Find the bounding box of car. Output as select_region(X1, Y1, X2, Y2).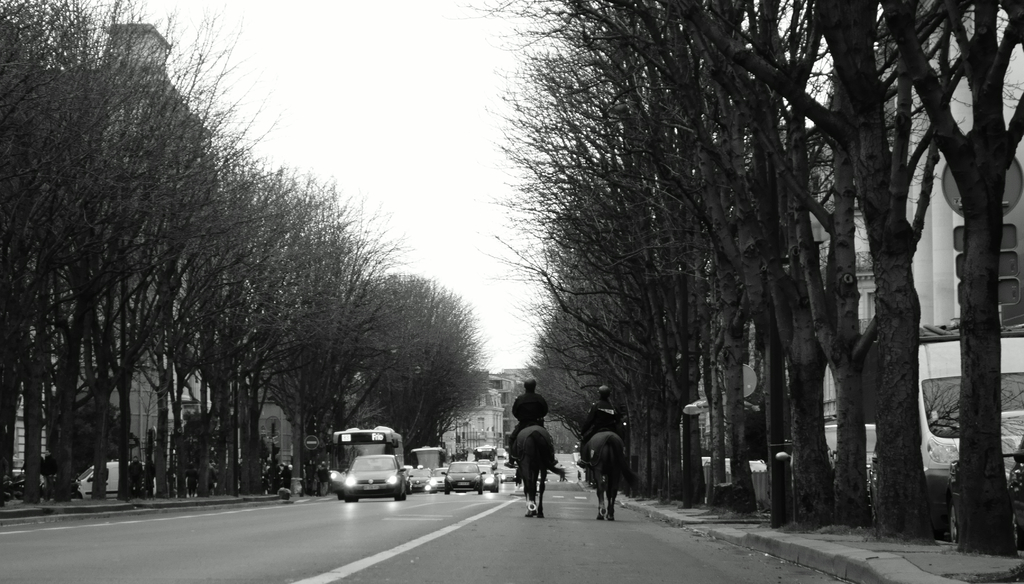
select_region(476, 464, 500, 493).
